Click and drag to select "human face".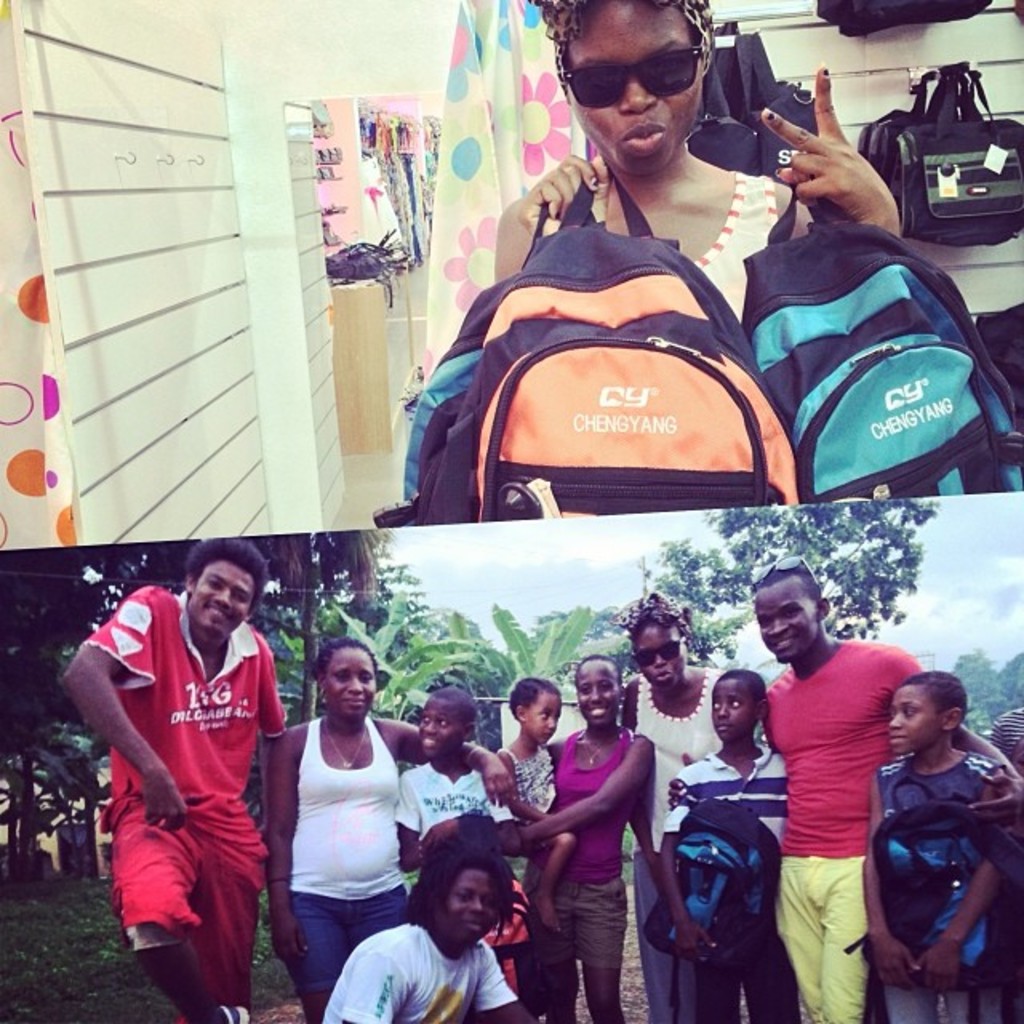
Selection: bbox(634, 626, 686, 698).
